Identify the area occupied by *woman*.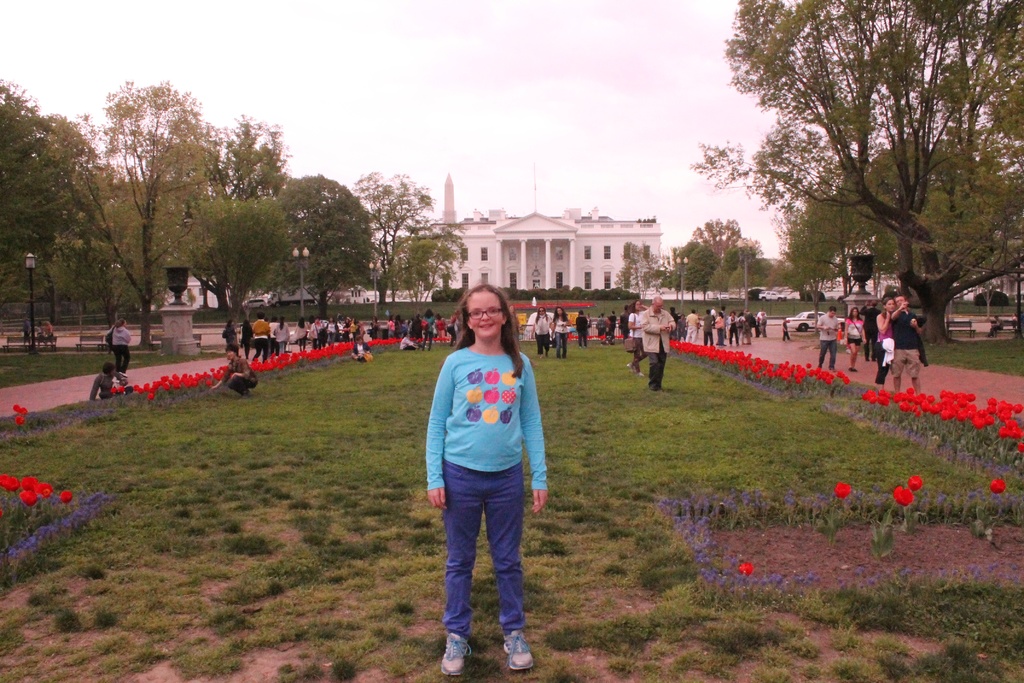
Area: [left=211, top=343, right=260, bottom=396].
